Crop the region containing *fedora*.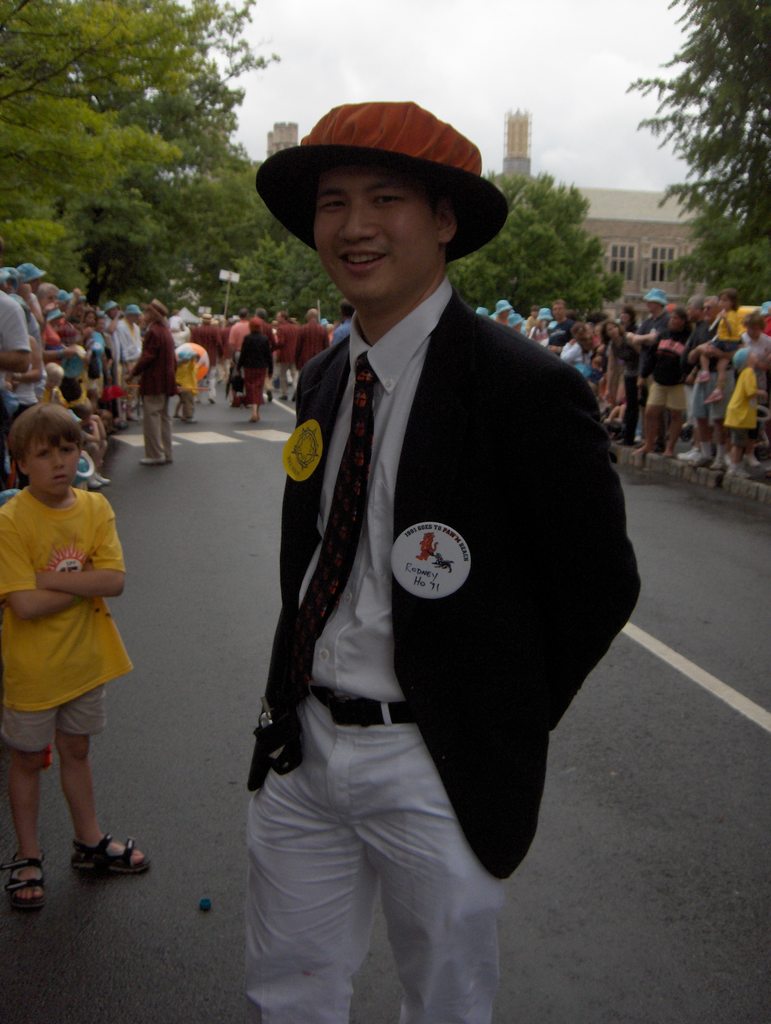
Crop region: (left=644, top=289, right=669, bottom=303).
